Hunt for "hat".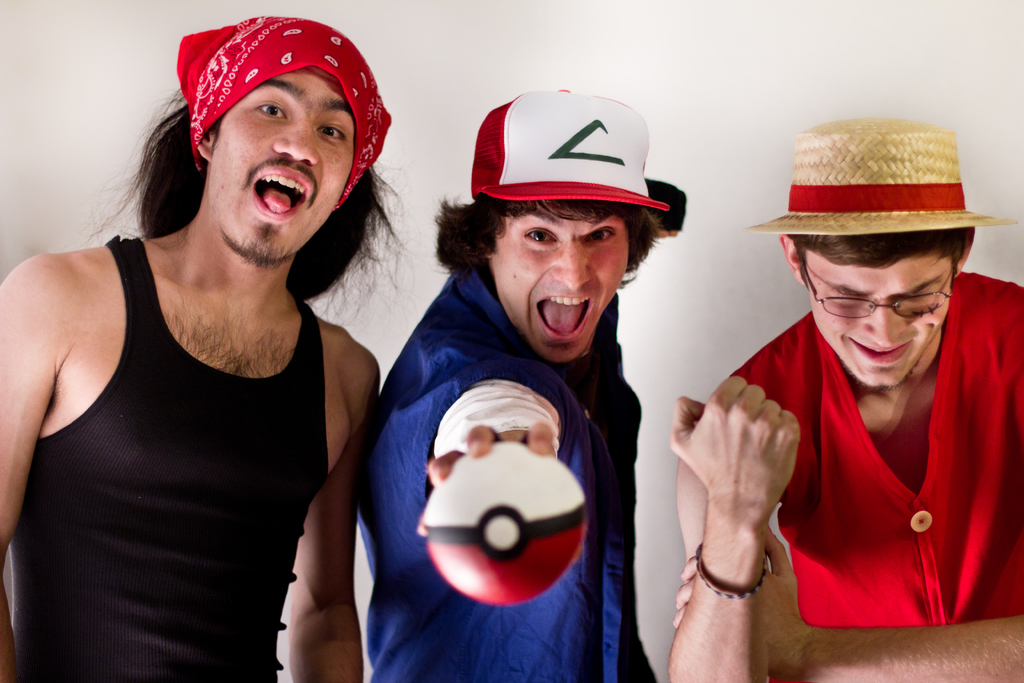
Hunted down at left=742, top=117, right=1018, bottom=231.
